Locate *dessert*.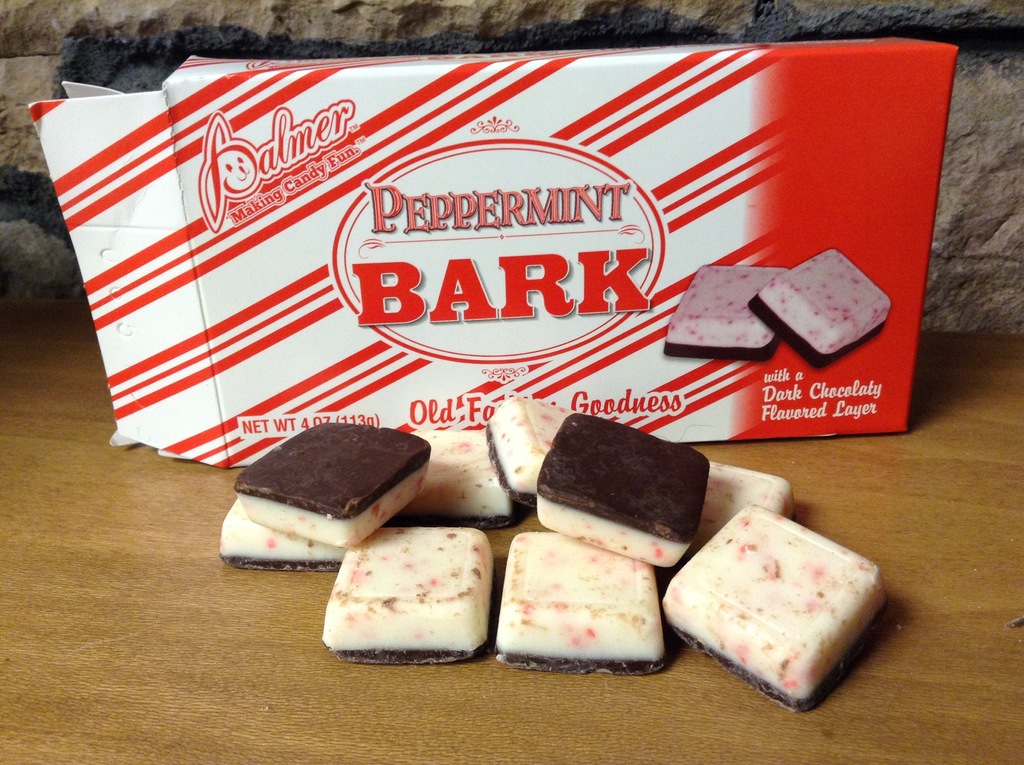
Bounding box: box(231, 423, 430, 547).
